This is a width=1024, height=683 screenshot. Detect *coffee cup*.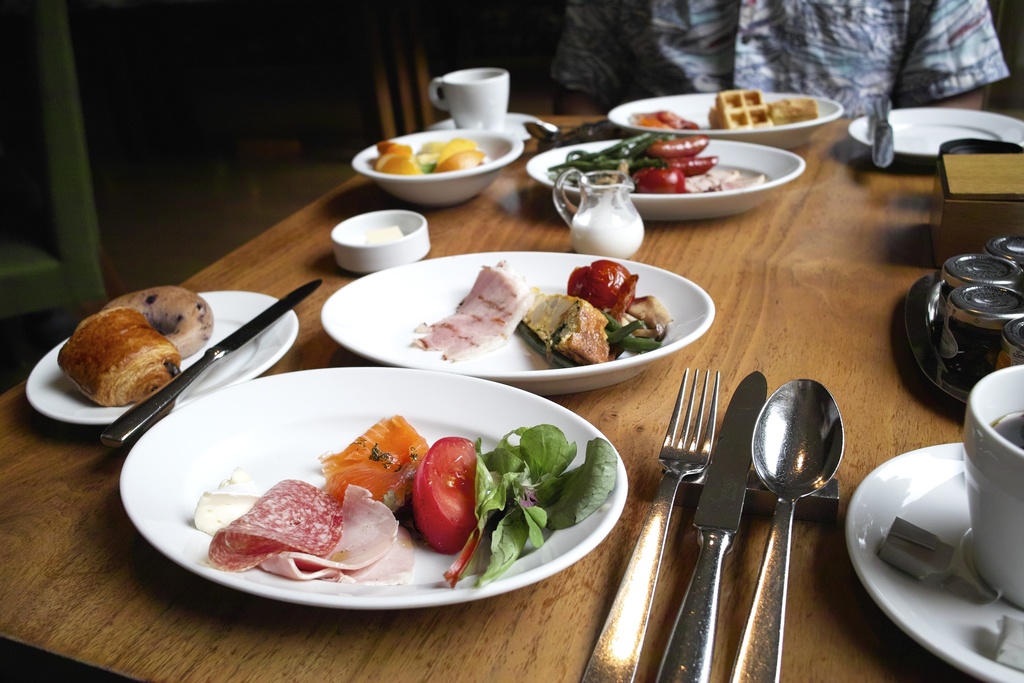
952,355,1023,614.
